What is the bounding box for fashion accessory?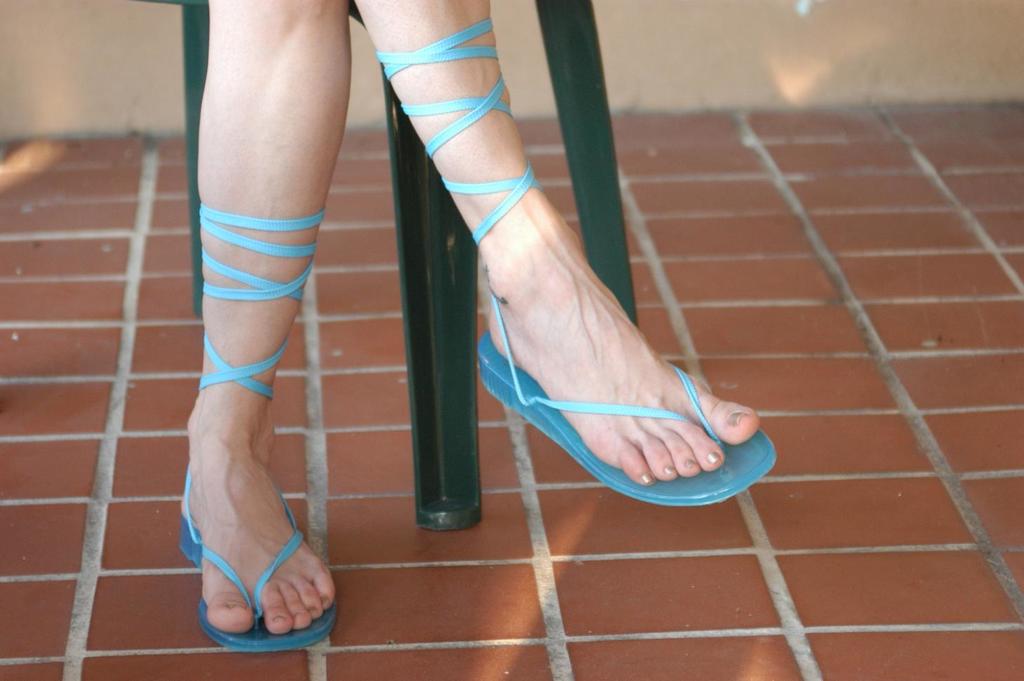
[left=172, top=208, right=345, bottom=663].
